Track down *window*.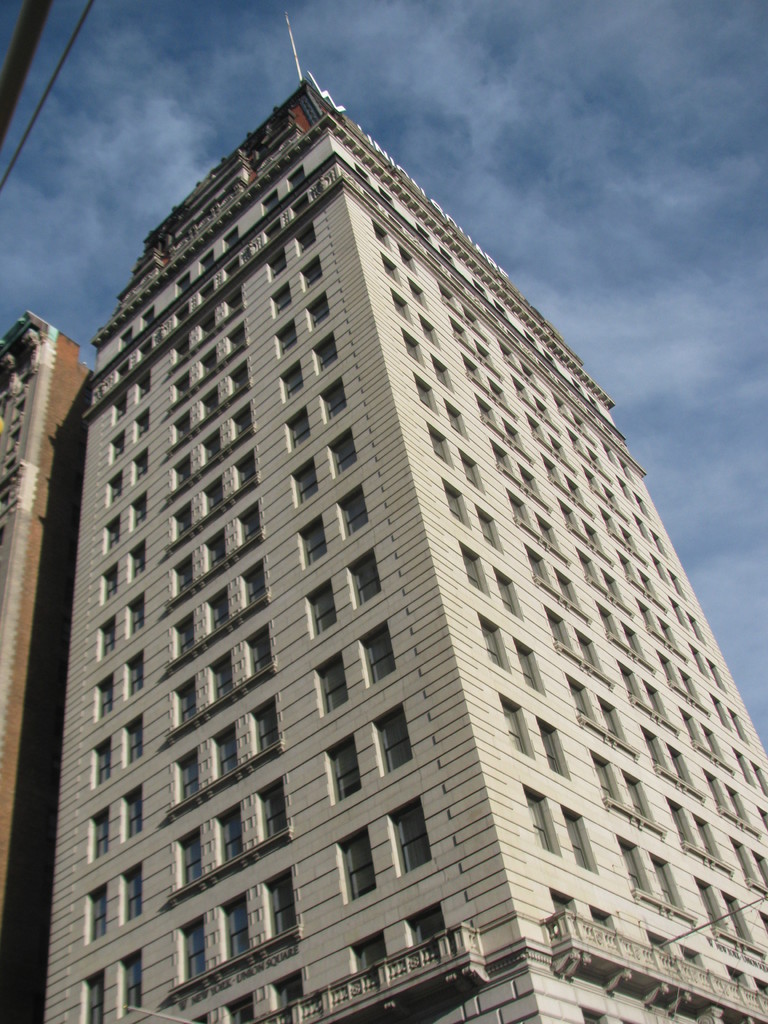
Tracked to left=753, top=972, right=767, bottom=1000.
